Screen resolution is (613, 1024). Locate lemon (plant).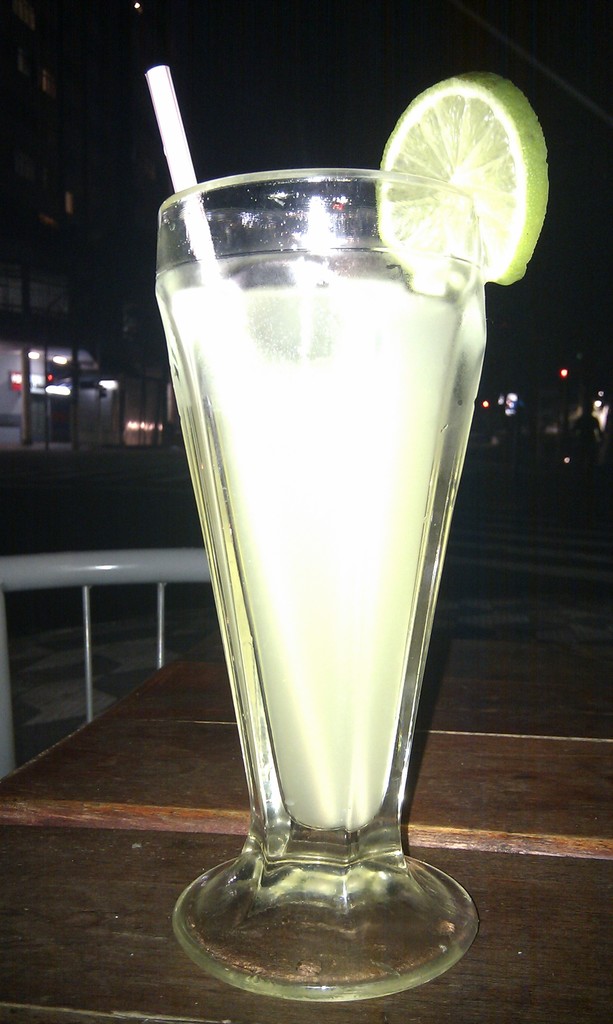
<bbox>374, 68, 554, 288</bbox>.
